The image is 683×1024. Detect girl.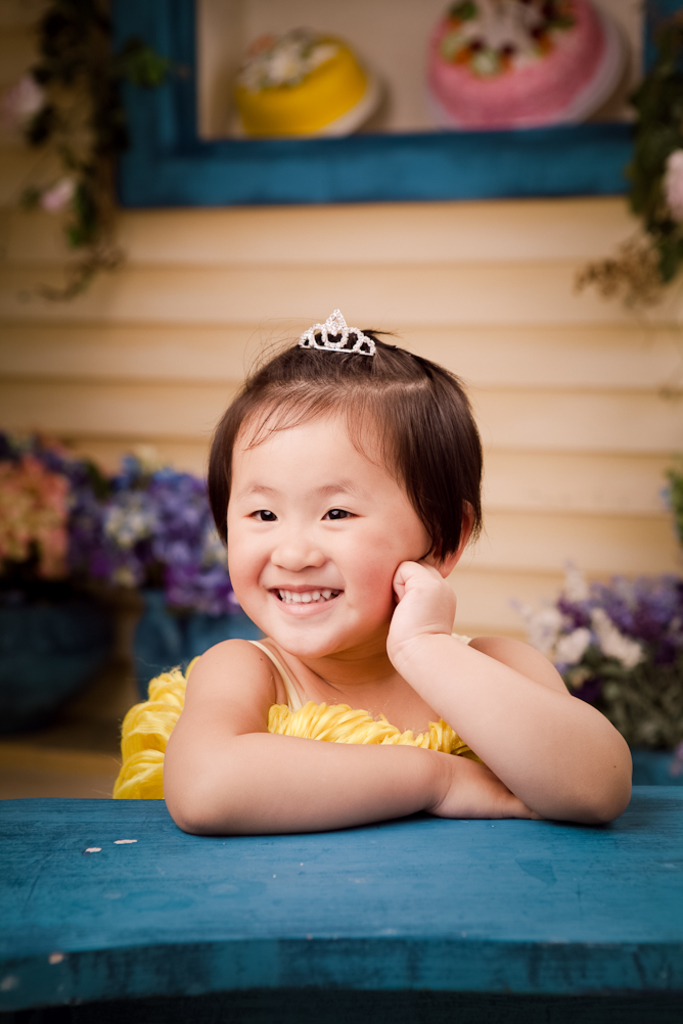
Detection: left=107, top=331, right=638, bottom=819.
